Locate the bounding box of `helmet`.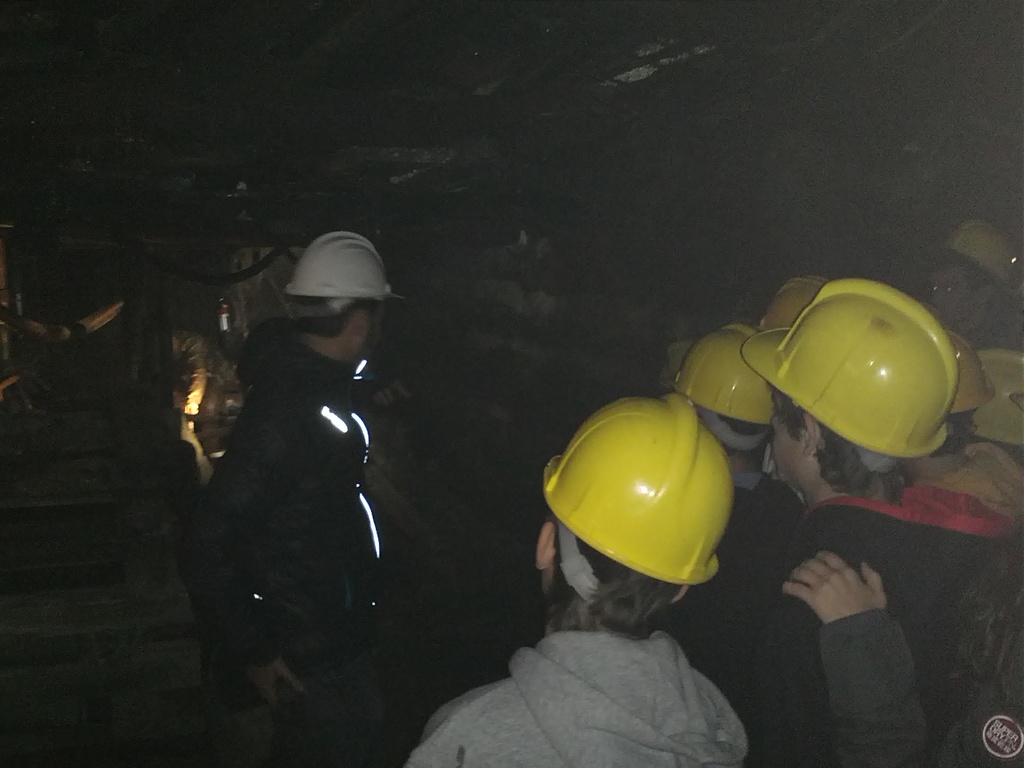
Bounding box: bbox(946, 338, 996, 413).
